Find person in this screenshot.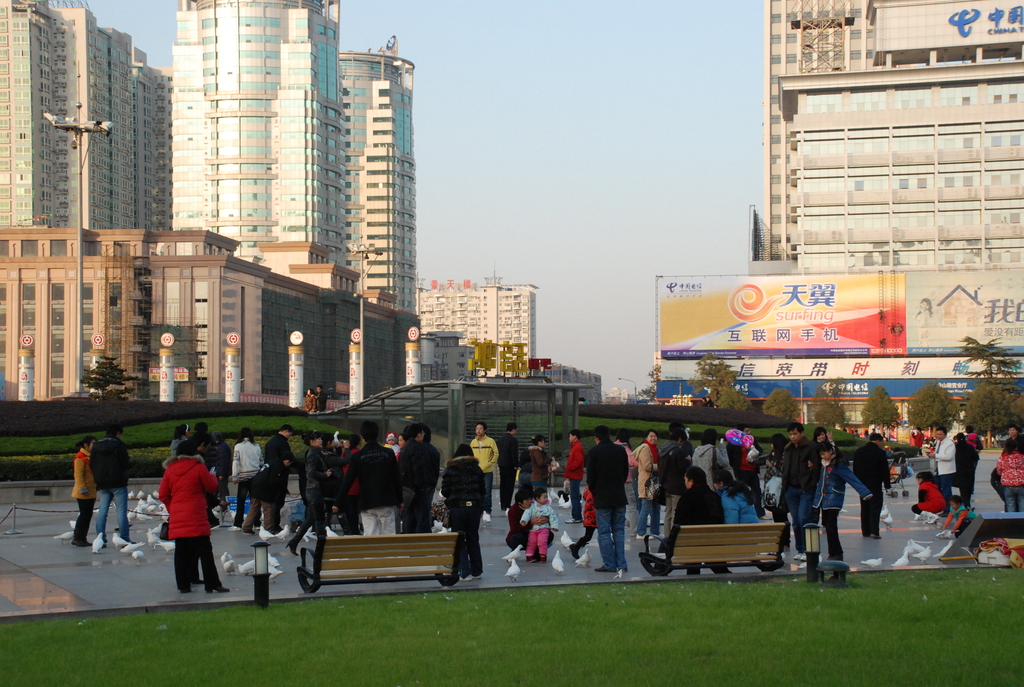
The bounding box for person is bbox=(344, 427, 357, 535).
